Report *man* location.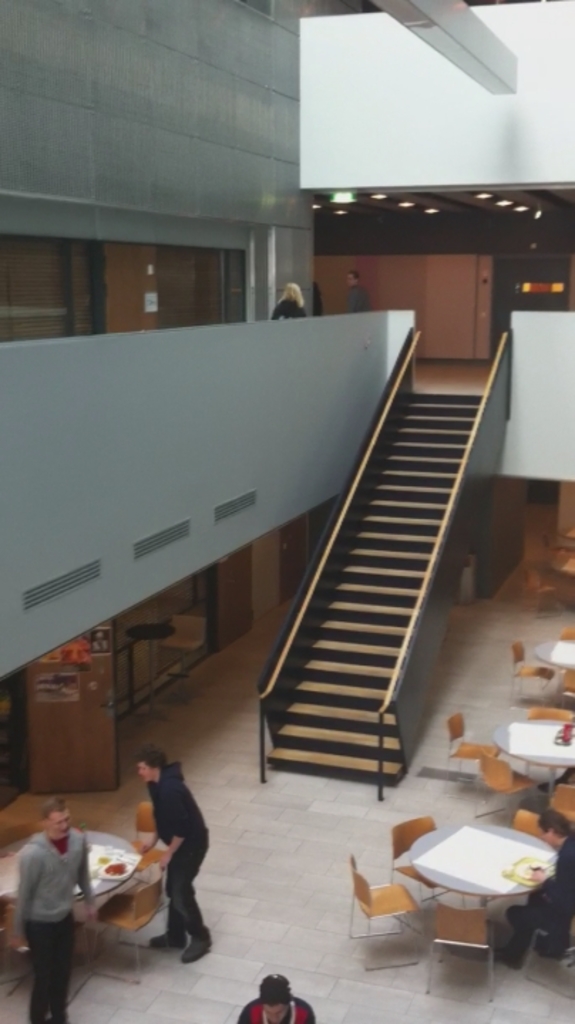
Report: bbox(491, 812, 574, 969).
